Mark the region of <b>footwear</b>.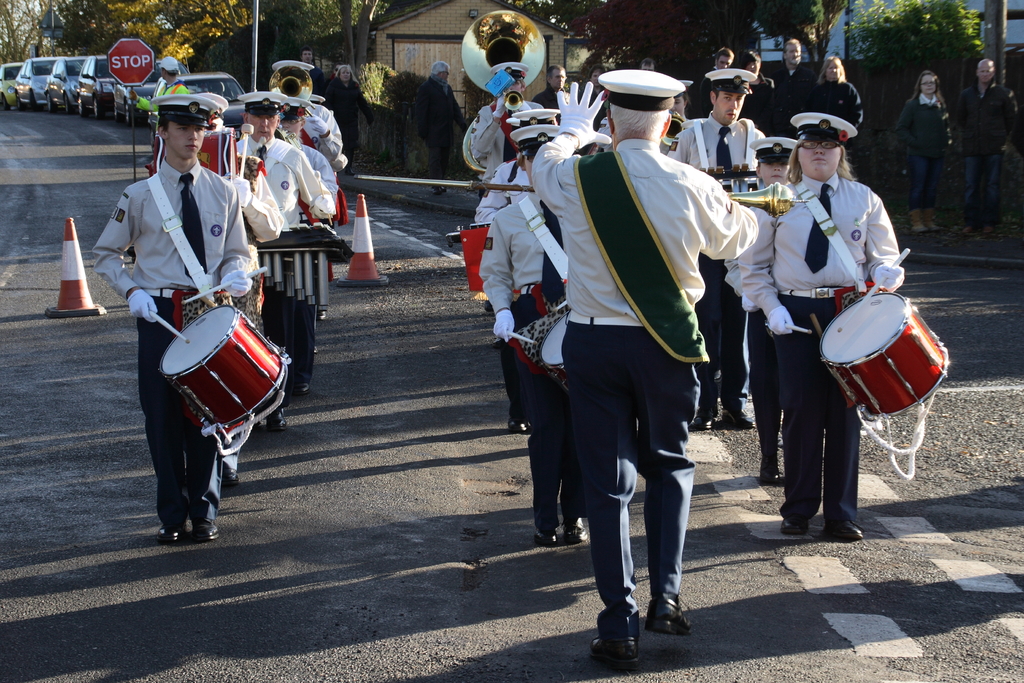
Region: select_region(194, 517, 220, 541).
